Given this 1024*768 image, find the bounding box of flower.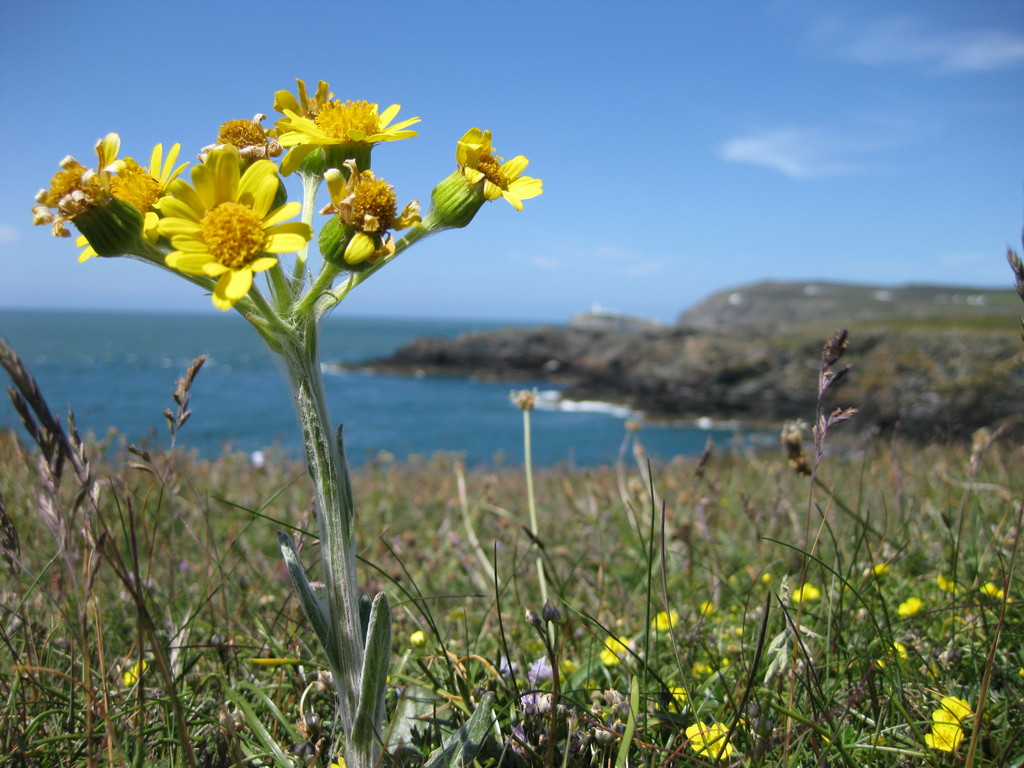
bbox=(420, 122, 543, 205).
